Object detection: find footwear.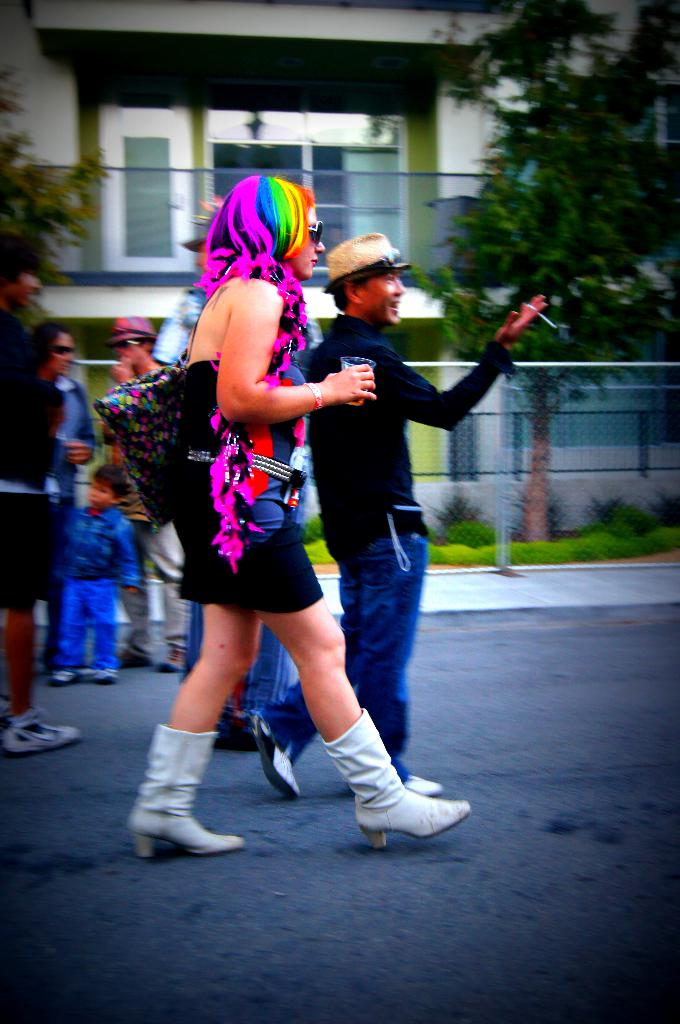
[0, 708, 88, 762].
